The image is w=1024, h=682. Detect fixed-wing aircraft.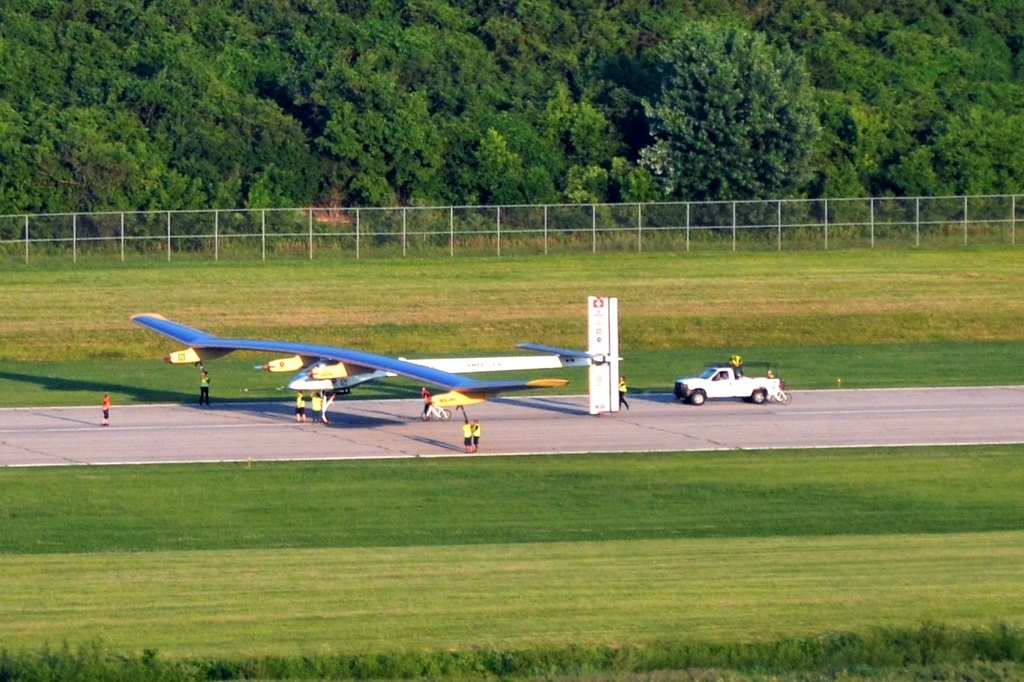
Detection: x1=115 y1=303 x2=606 y2=441.
